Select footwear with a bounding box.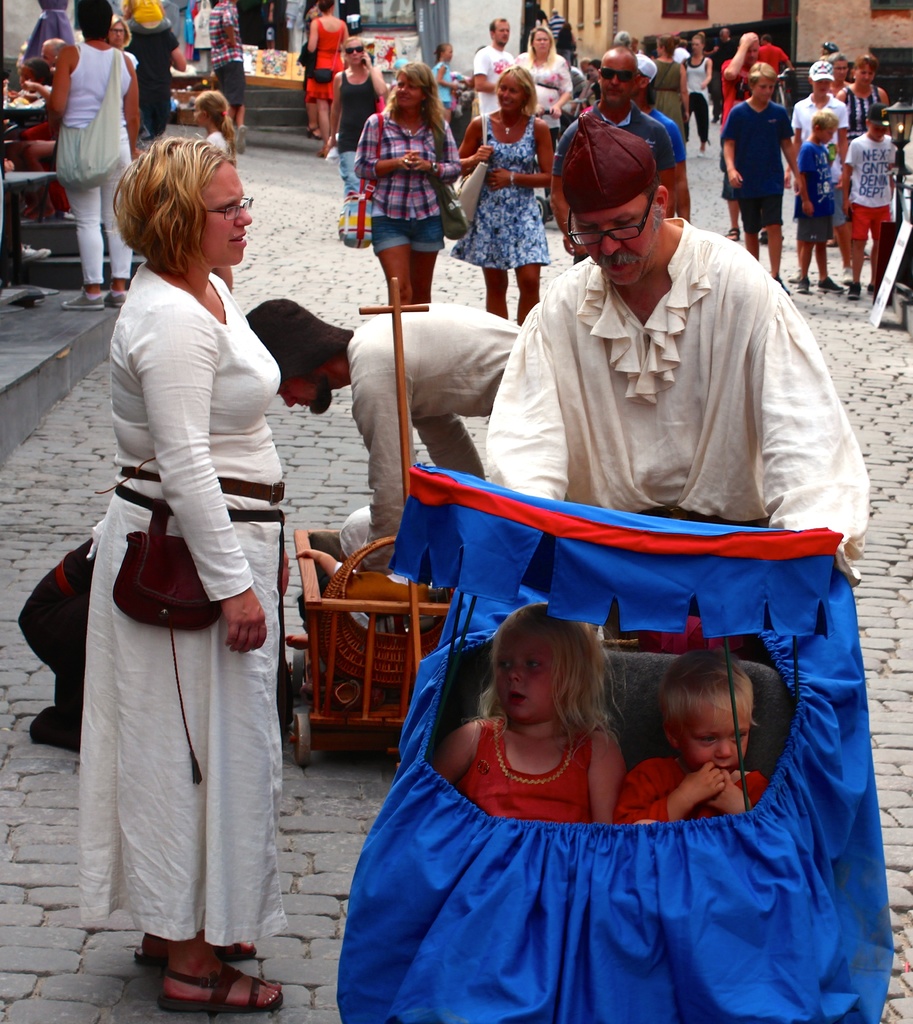
BBox(234, 125, 246, 156).
